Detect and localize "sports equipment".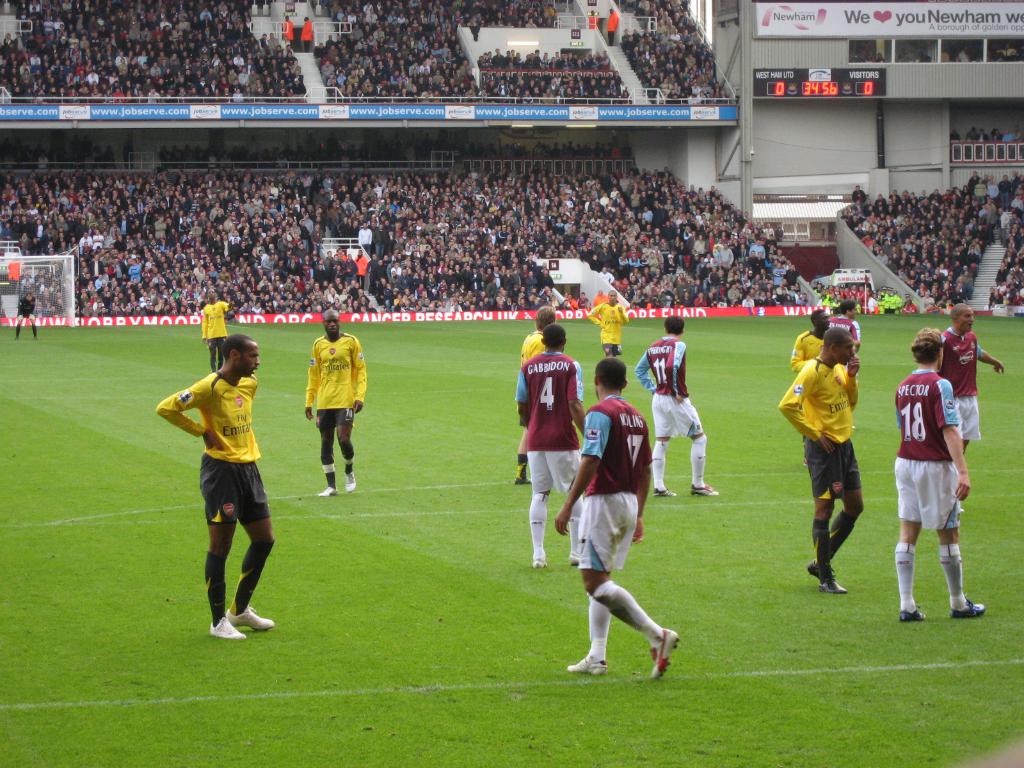
Localized at <box>0,260,77,327</box>.
